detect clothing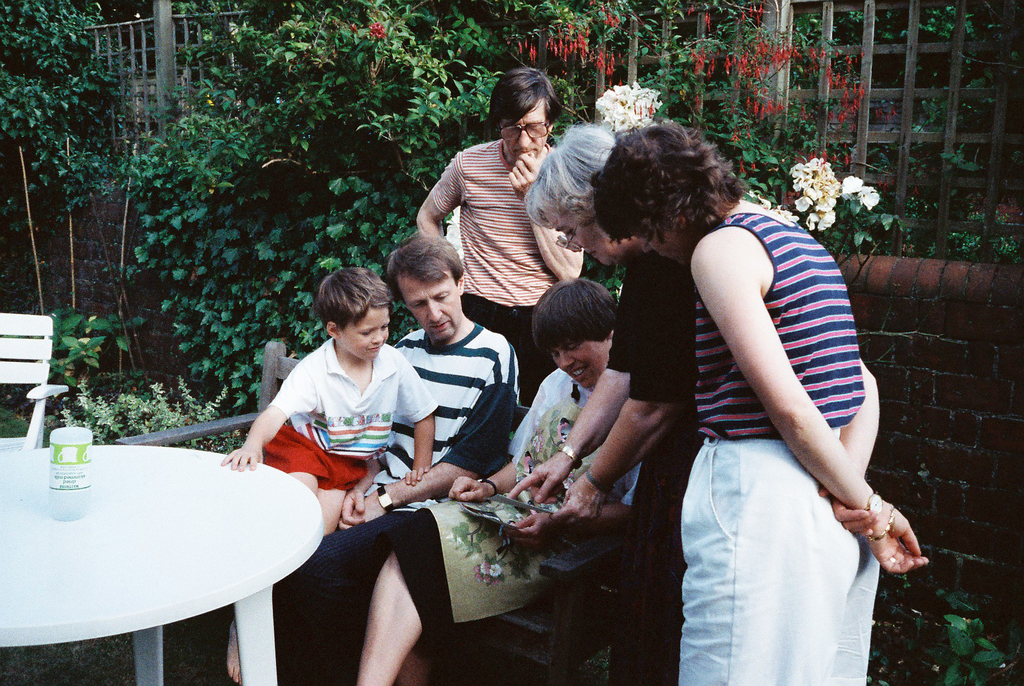
(260, 336, 437, 494)
